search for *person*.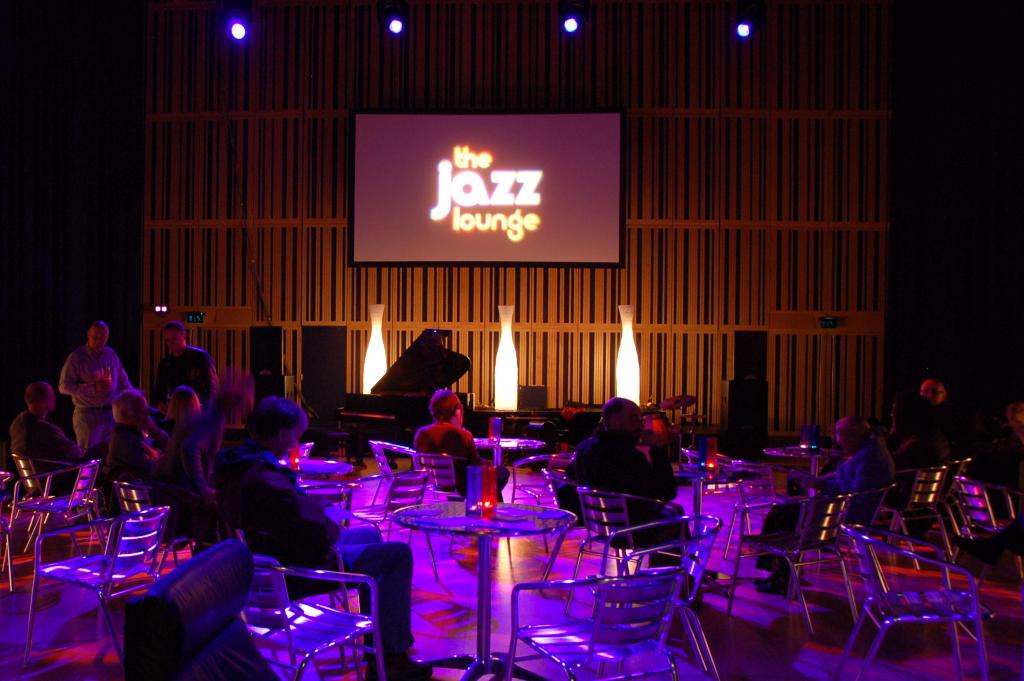
Found at bbox(6, 378, 87, 491).
